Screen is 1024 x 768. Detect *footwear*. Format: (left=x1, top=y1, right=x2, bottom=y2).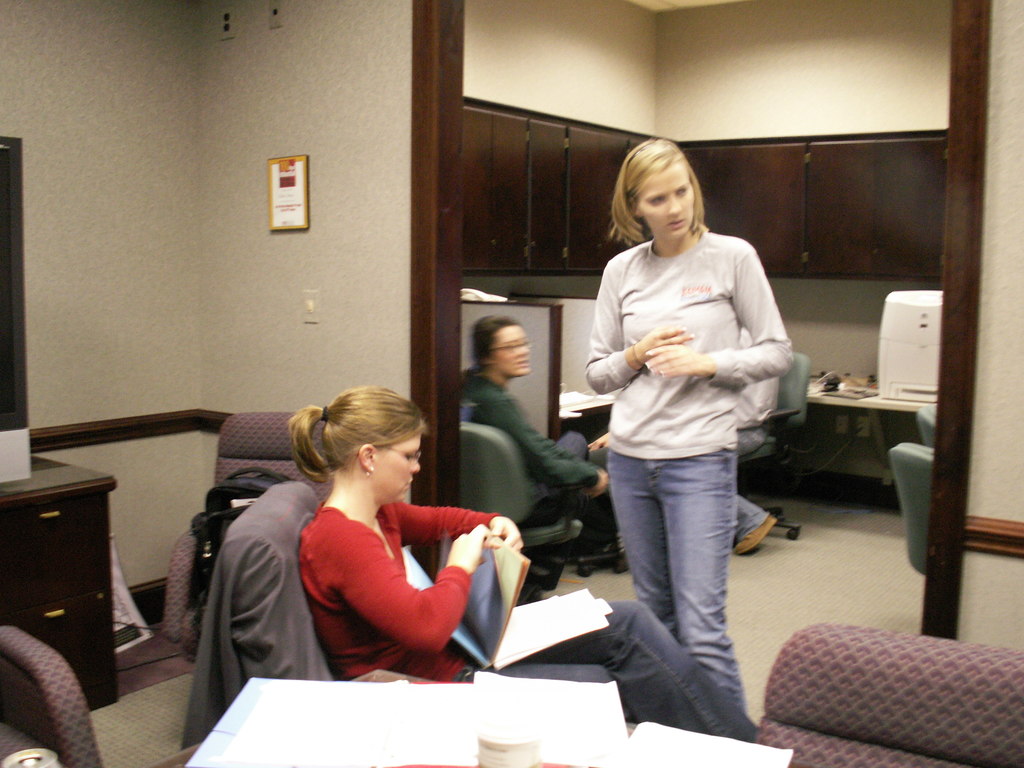
(left=737, top=510, right=775, bottom=550).
